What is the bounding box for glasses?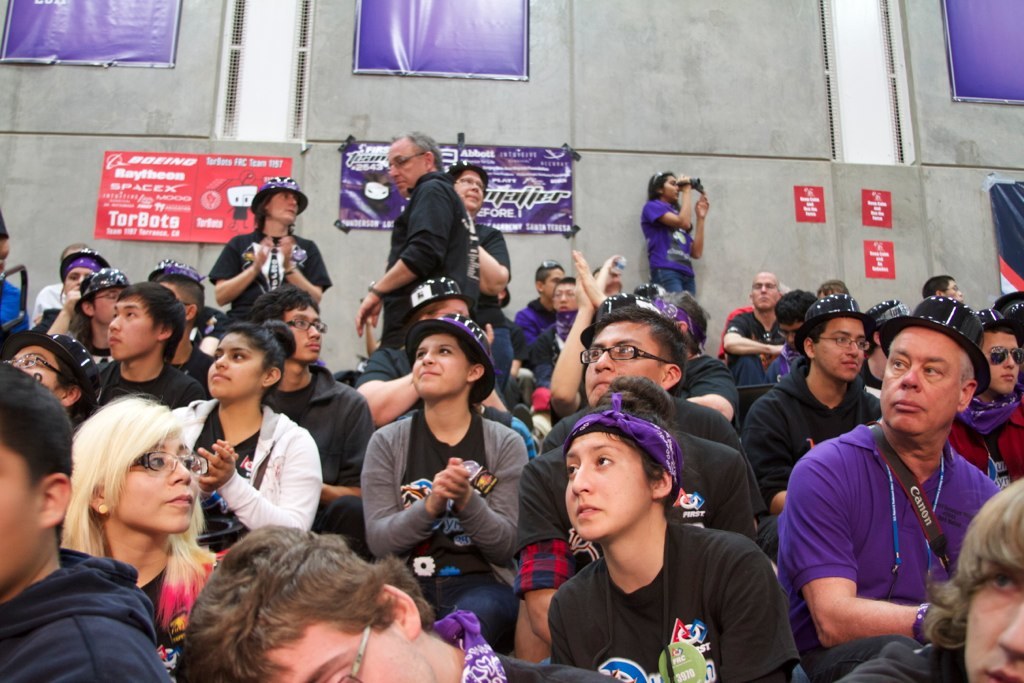
(336, 594, 384, 682).
